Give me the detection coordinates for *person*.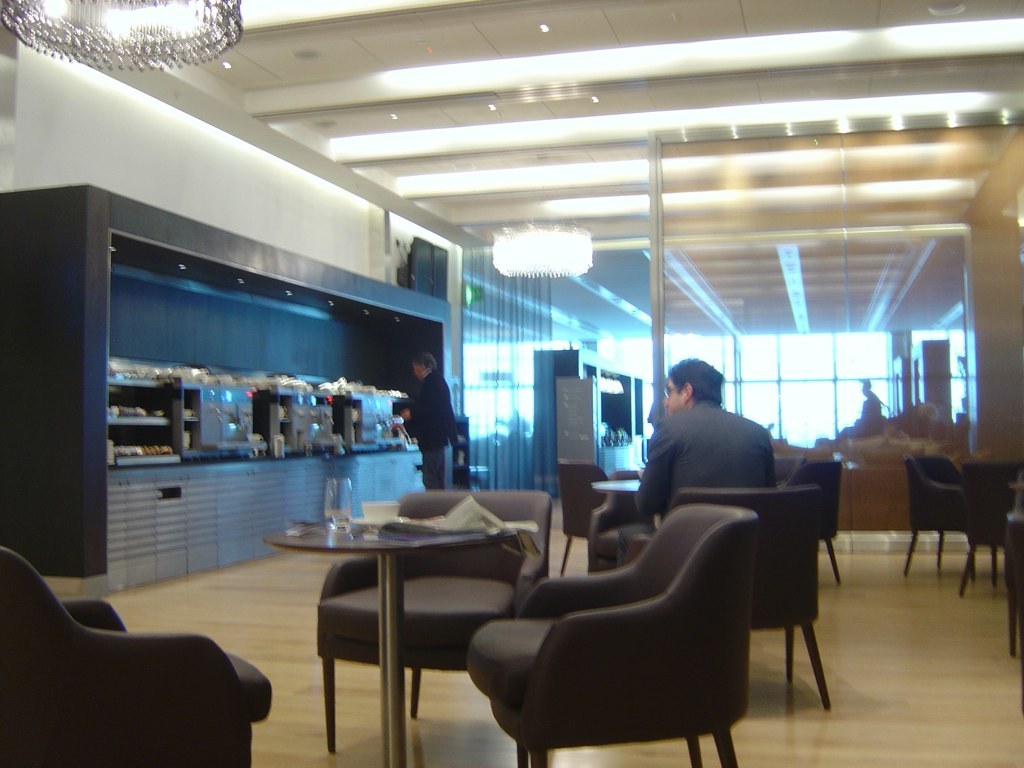
639:358:778:532.
